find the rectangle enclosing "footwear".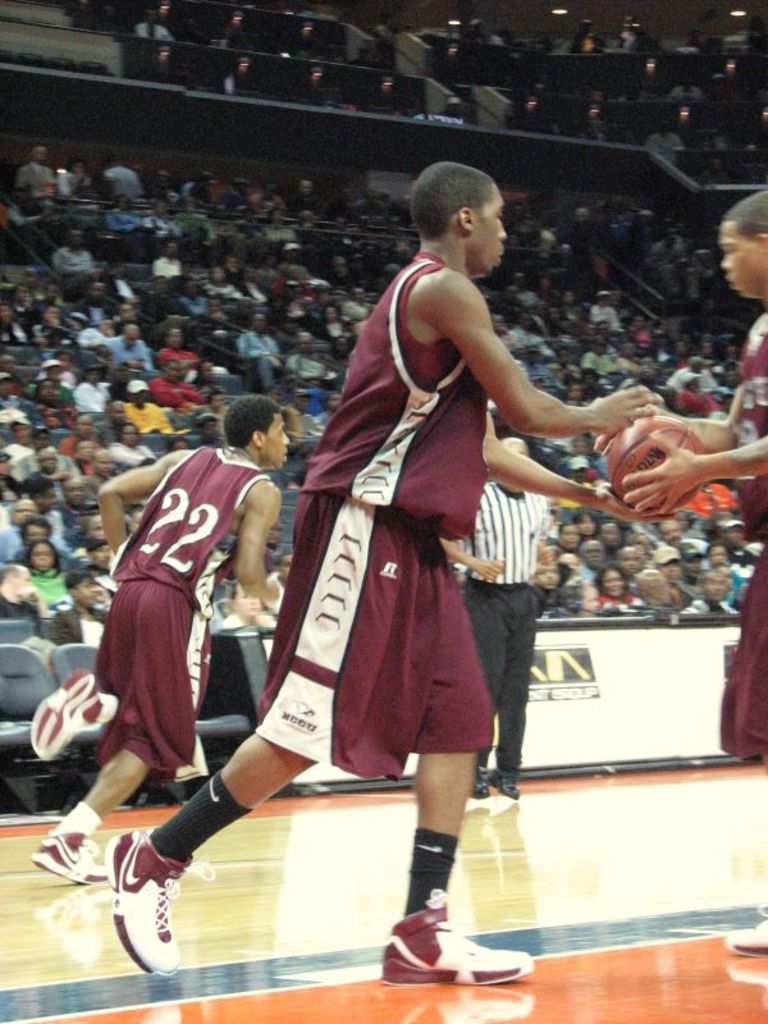
375,905,531,991.
